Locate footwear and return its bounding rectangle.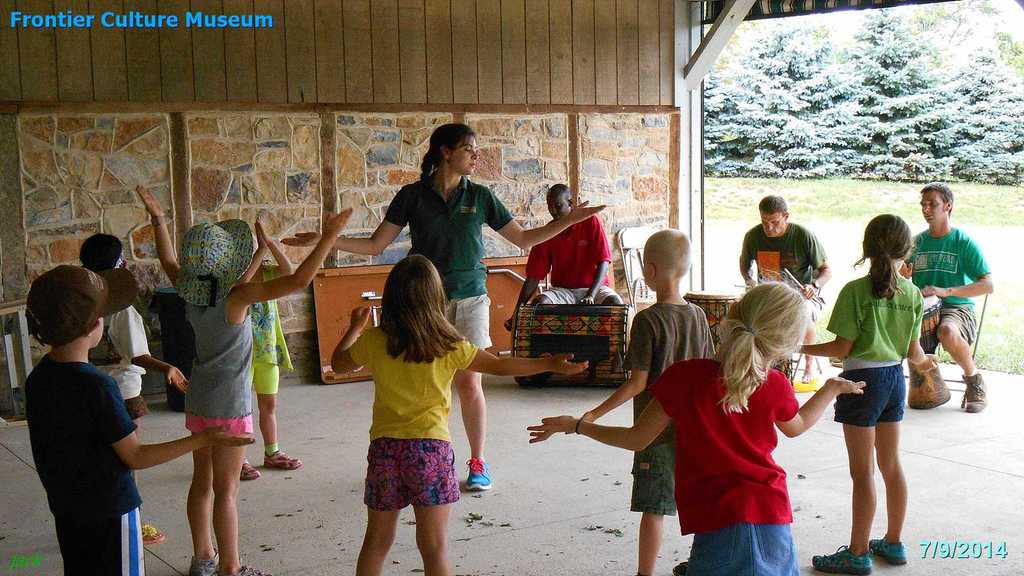
(671,558,689,575).
